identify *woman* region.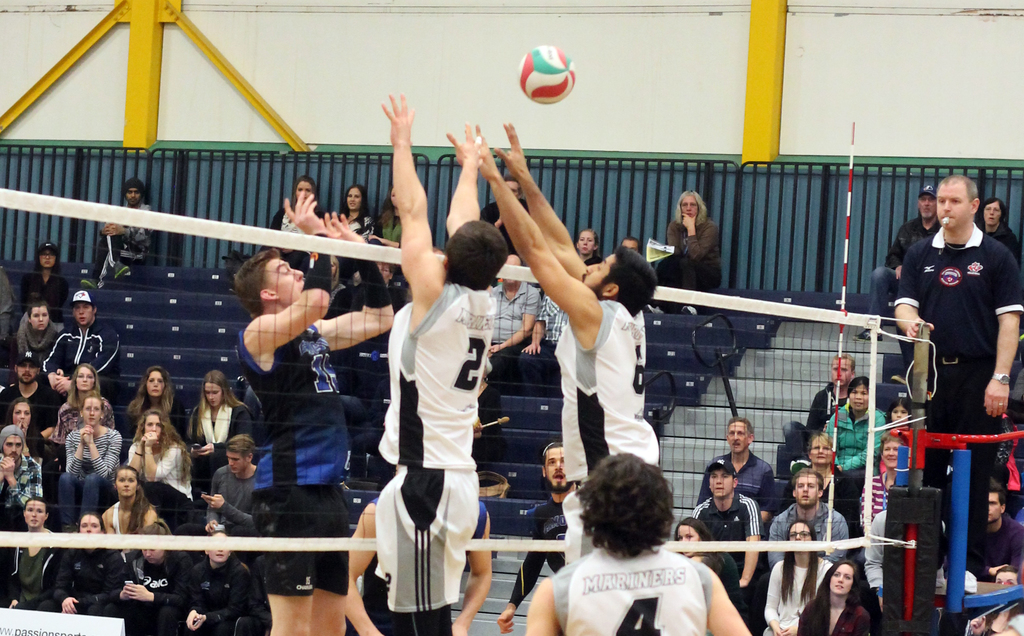
Region: left=268, top=181, right=320, bottom=253.
